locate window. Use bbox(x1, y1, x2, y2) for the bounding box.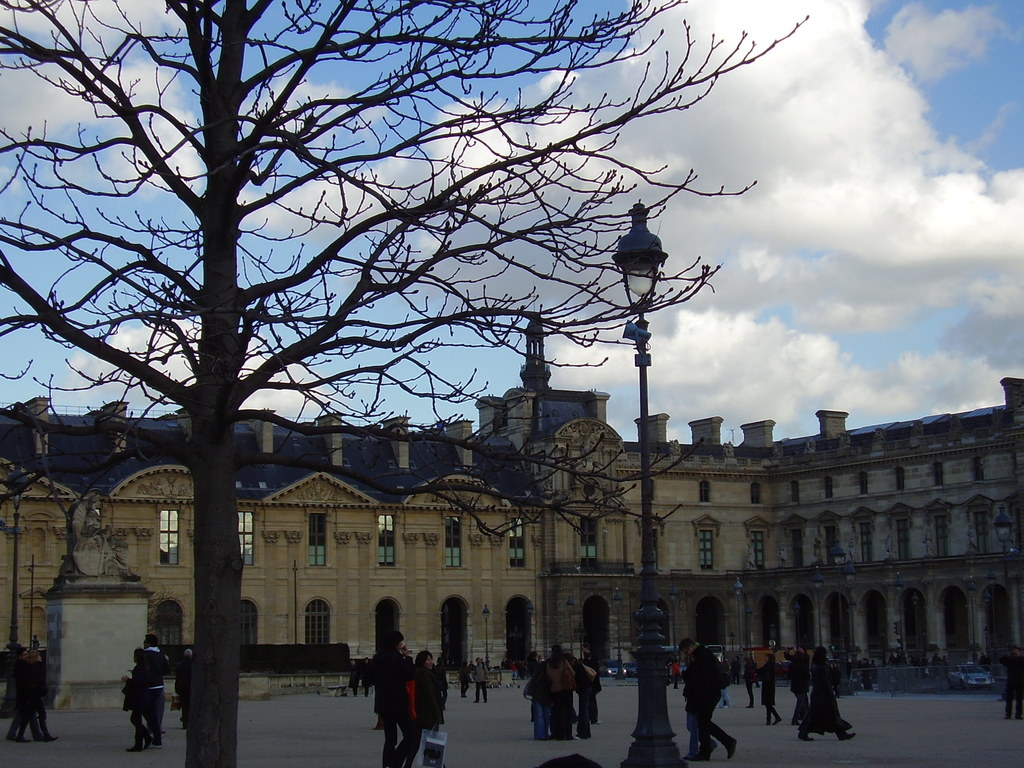
bbox(749, 531, 765, 570).
